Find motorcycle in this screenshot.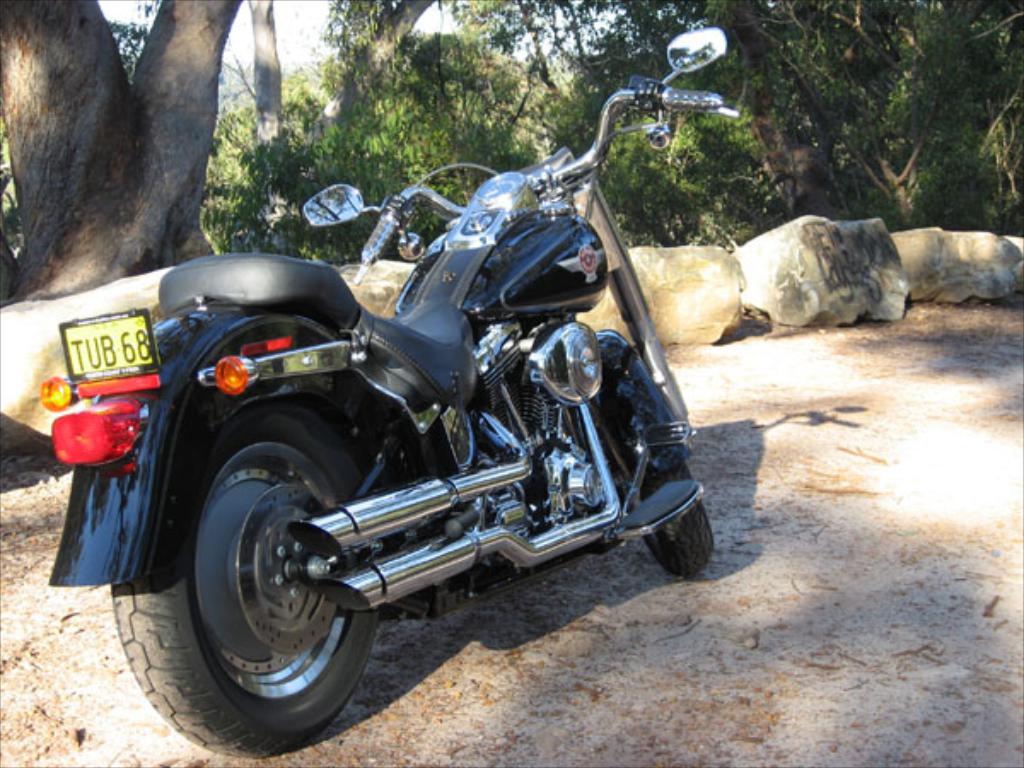
The bounding box for motorcycle is left=46, top=121, right=771, bottom=754.
